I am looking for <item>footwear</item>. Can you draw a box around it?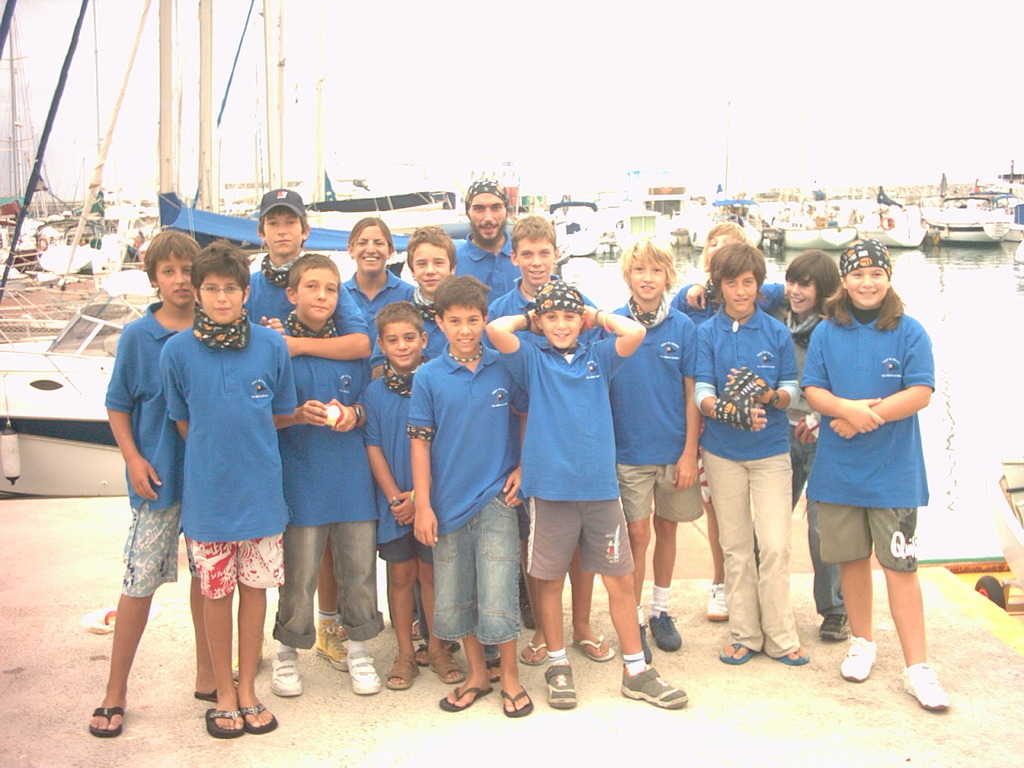
Sure, the bounding box is 901,662,953,710.
